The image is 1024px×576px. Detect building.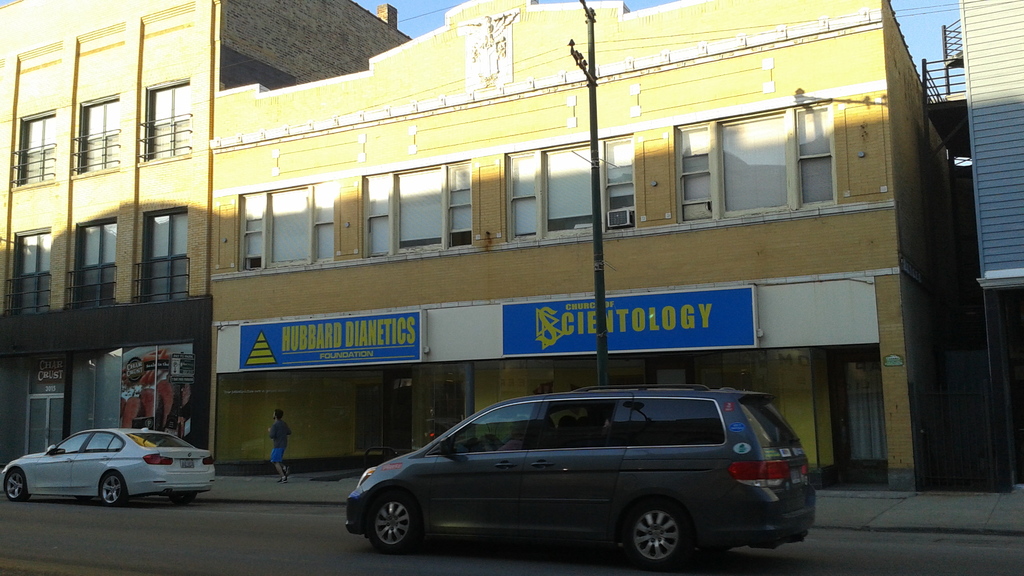
Detection: bbox=(0, 0, 415, 465).
